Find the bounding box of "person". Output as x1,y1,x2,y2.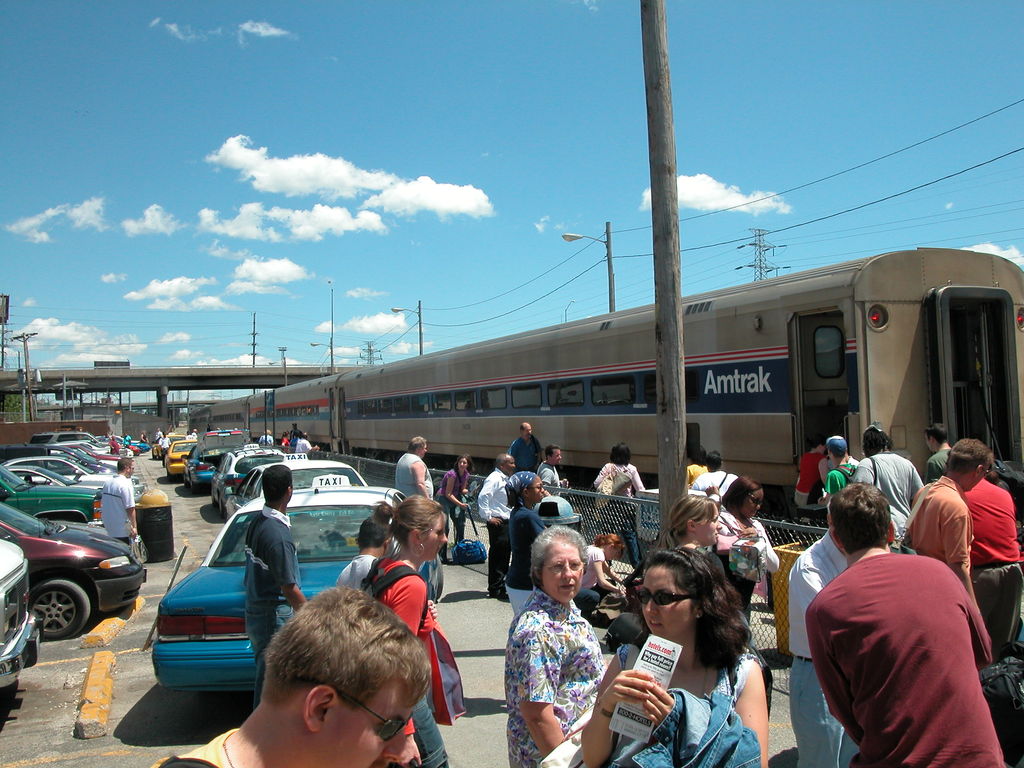
505,422,543,477.
